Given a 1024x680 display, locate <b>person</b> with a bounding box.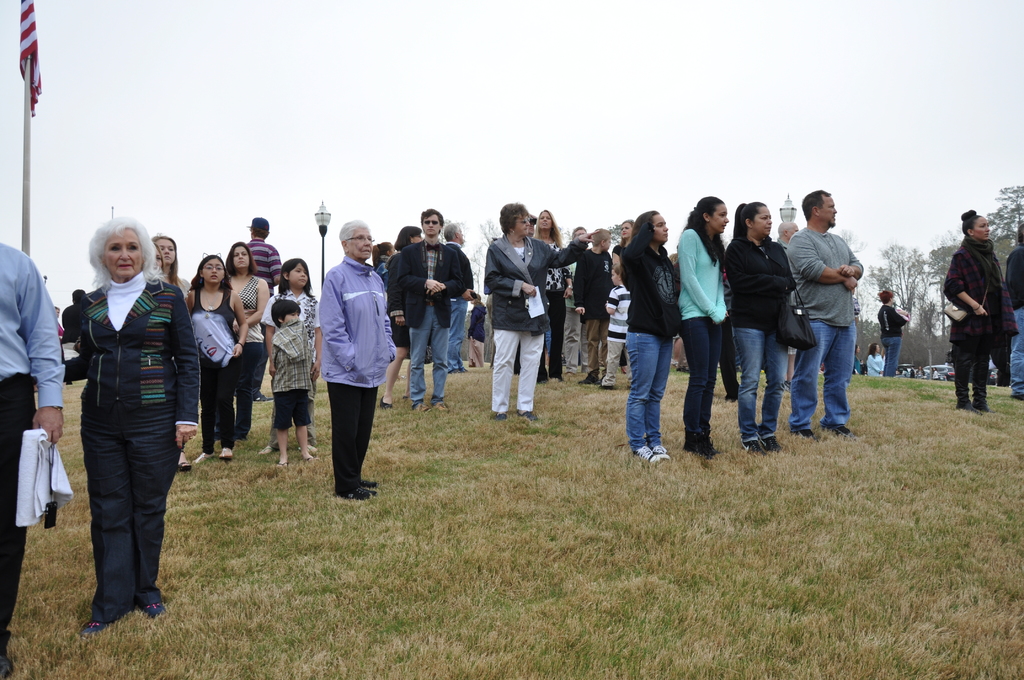
Located: {"x1": 261, "y1": 294, "x2": 311, "y2": 451}.
